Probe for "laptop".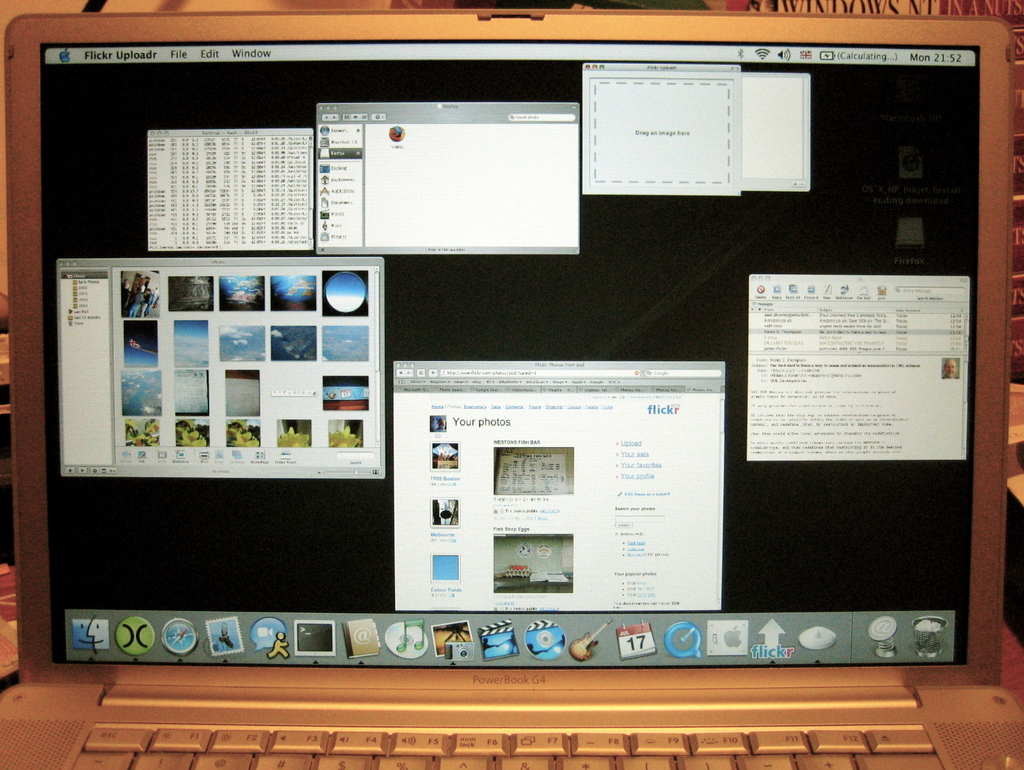
Probe result: region(3, 6, 1023, 769).
